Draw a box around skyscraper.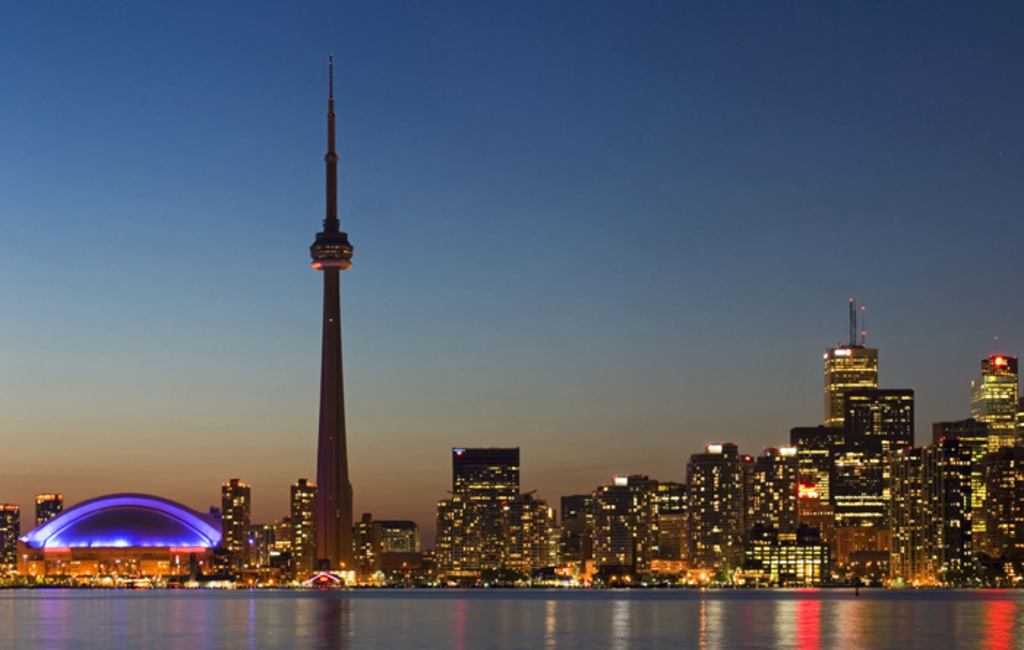
[x1=840, y1=388, x2=914, y2=471].
